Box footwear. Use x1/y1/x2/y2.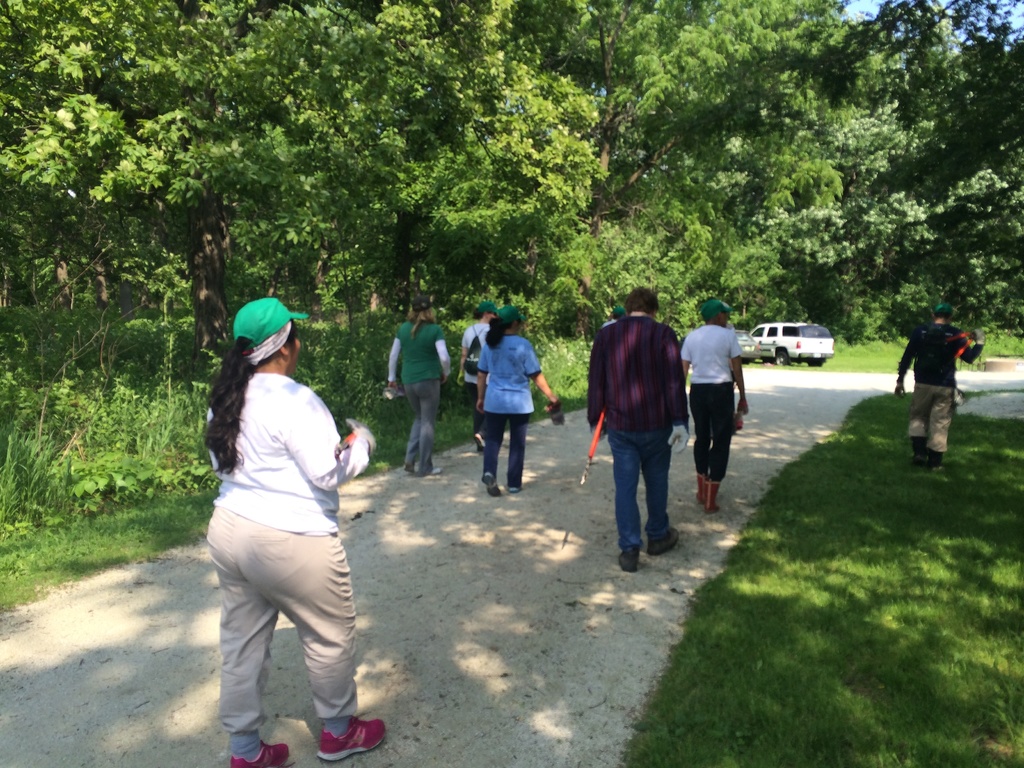
694/474/710/505.
